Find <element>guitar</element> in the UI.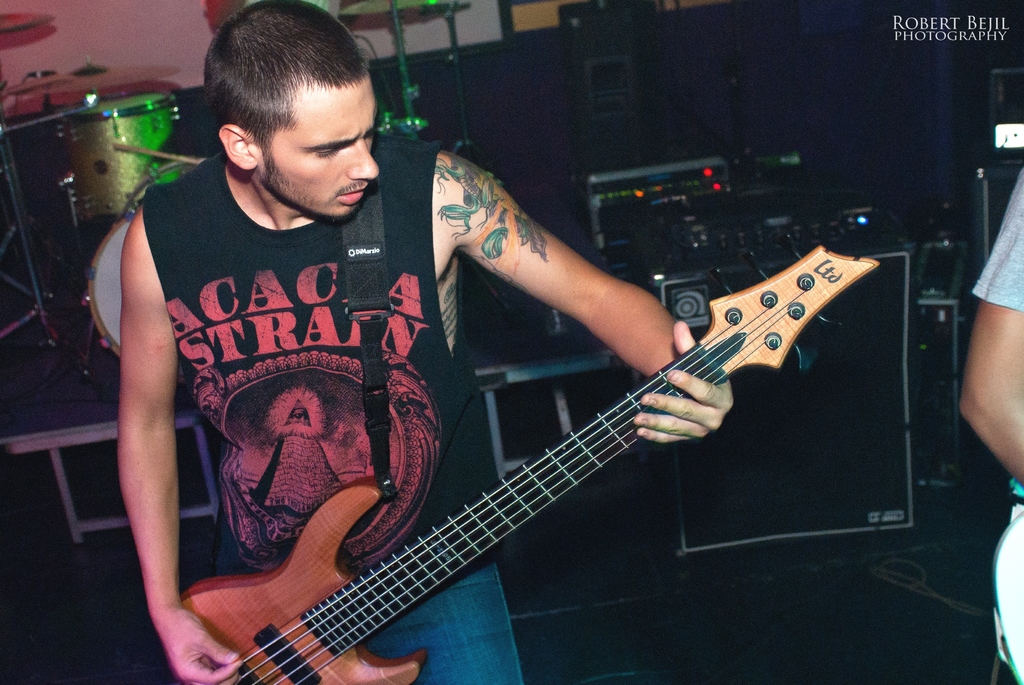
UI element at 180/242/881/684.
